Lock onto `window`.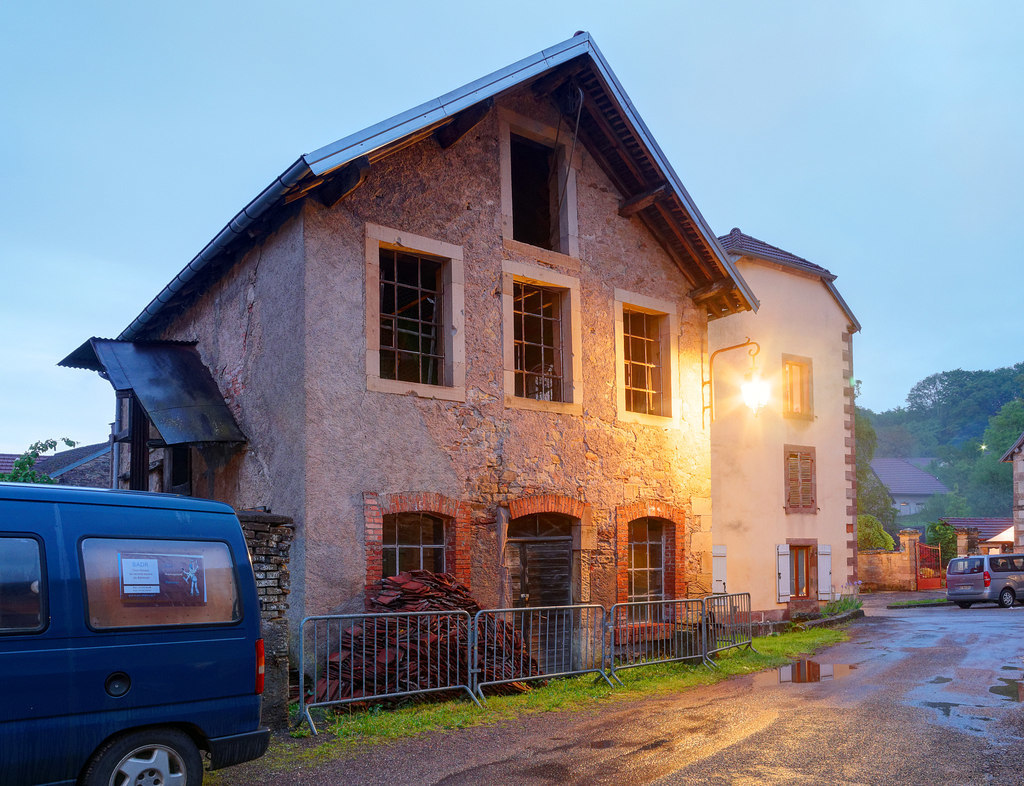
Locked: locate(778, 442, 822, 517).
